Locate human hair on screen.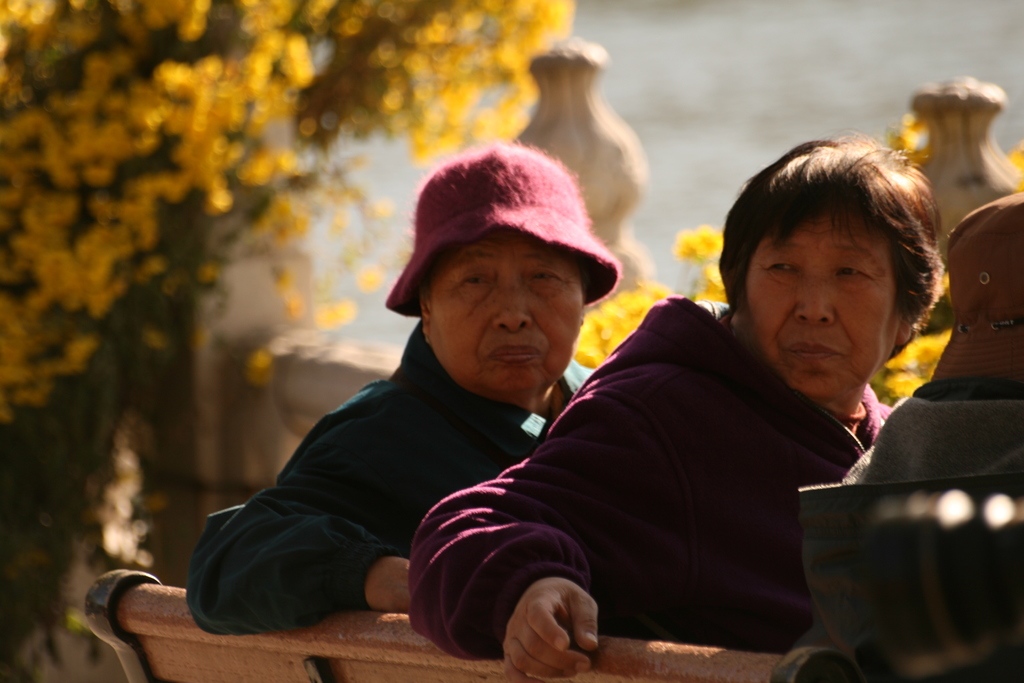
On screen at detection(732, 125, 940, 349).
